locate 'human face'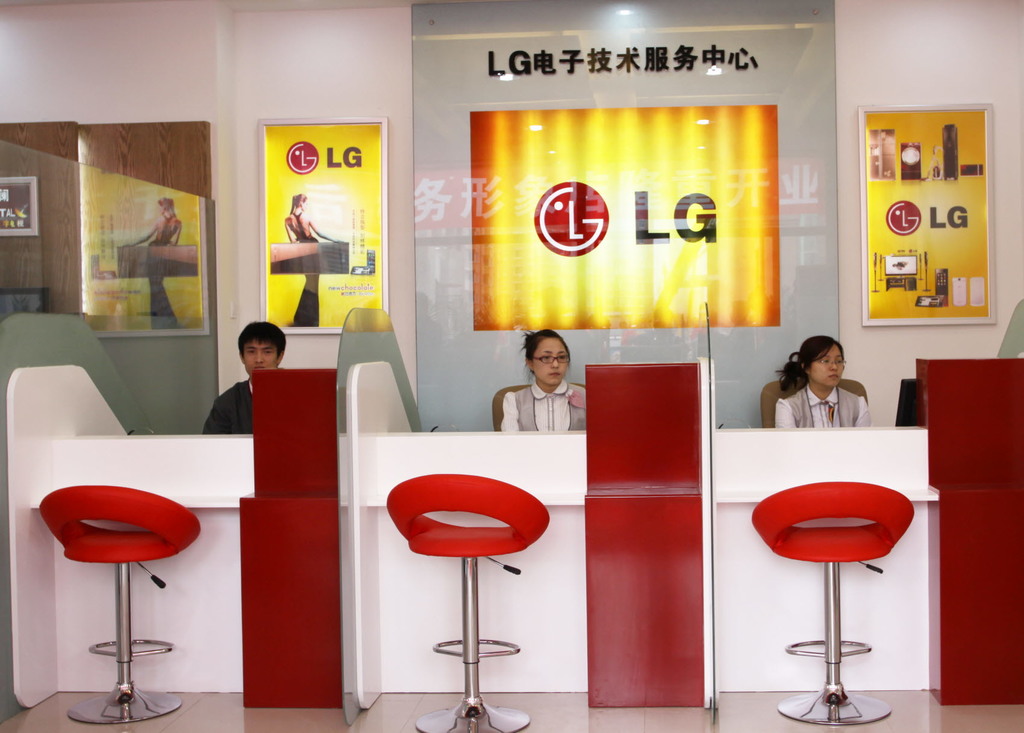
{"x1": 808, "y1": 339, "x2": 843, "y2": 391}
